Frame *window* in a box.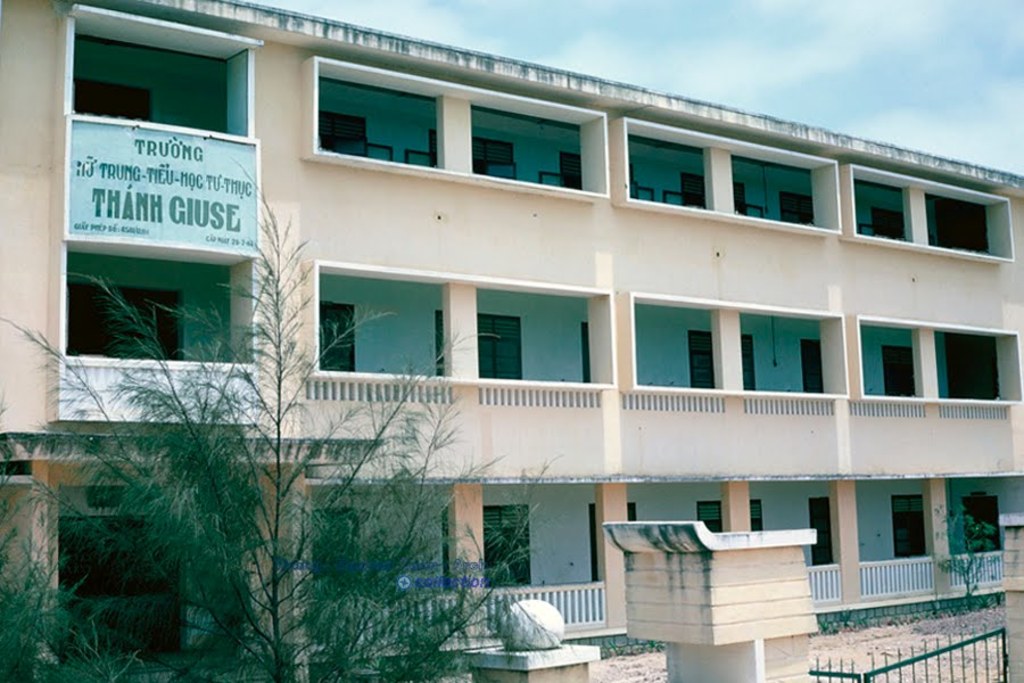
left=784, top=189, right=816, bottom=224.
